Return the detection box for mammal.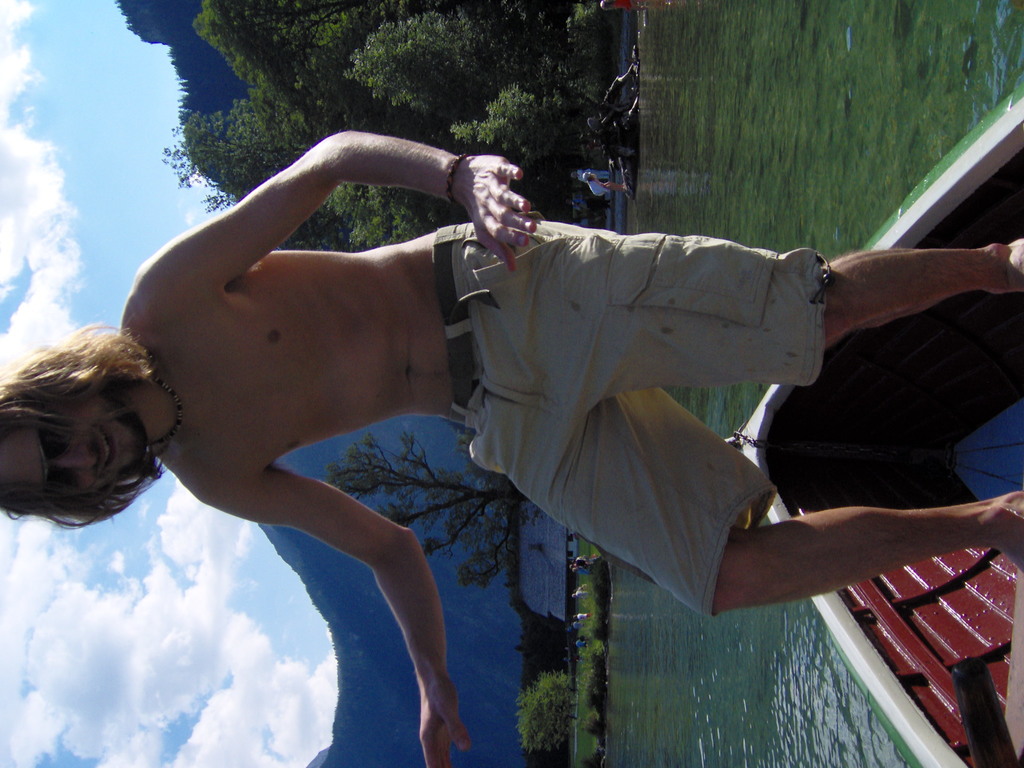
x1=584 y1=170 x2=632 y2=200.
